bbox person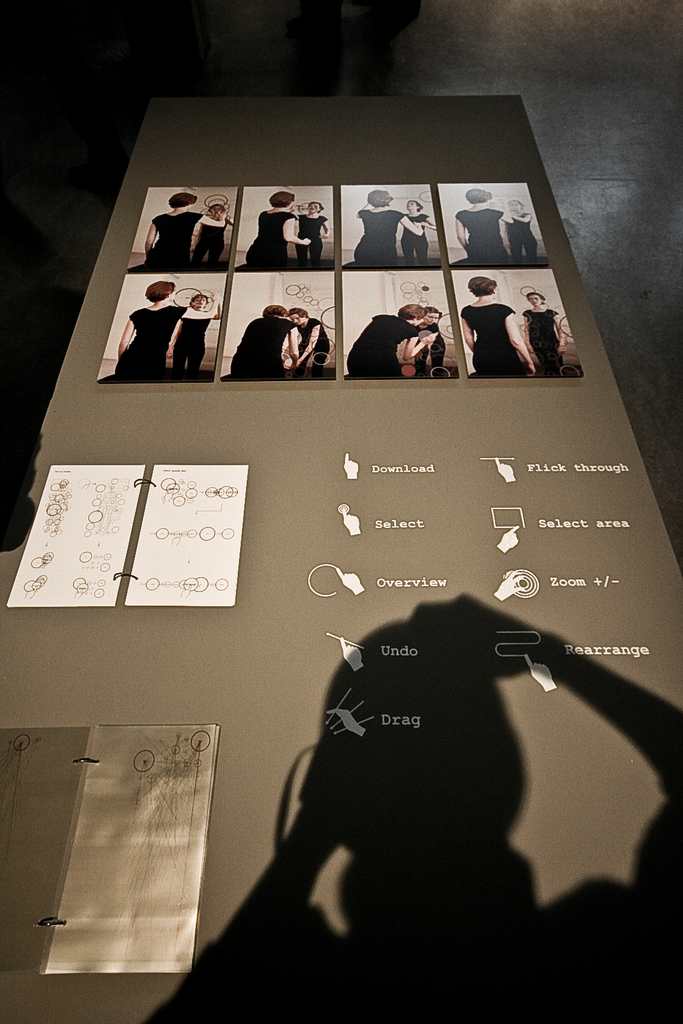
407,301,449,378
